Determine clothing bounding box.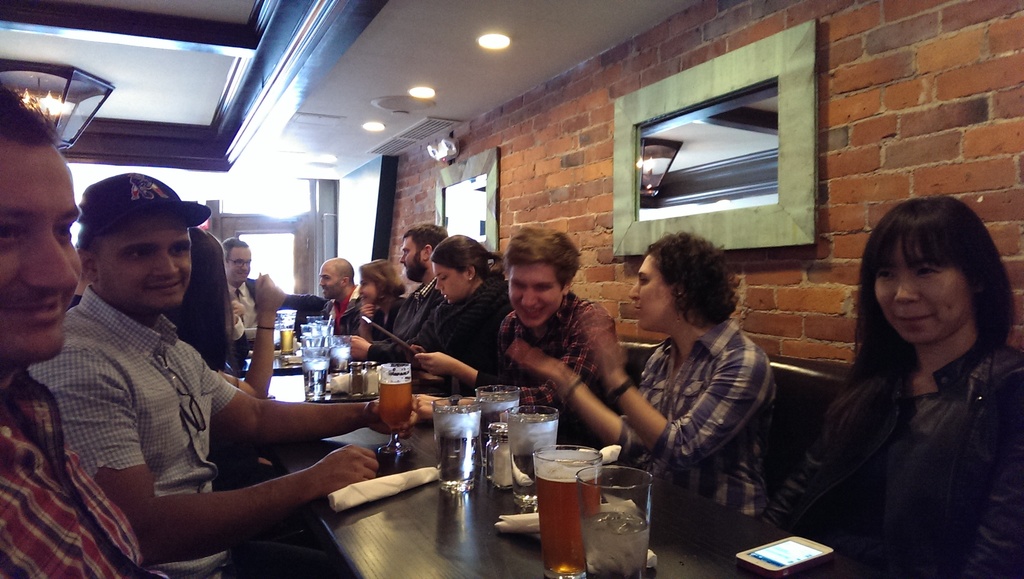
Determined: bbox=(399, 273, 515, 384).
